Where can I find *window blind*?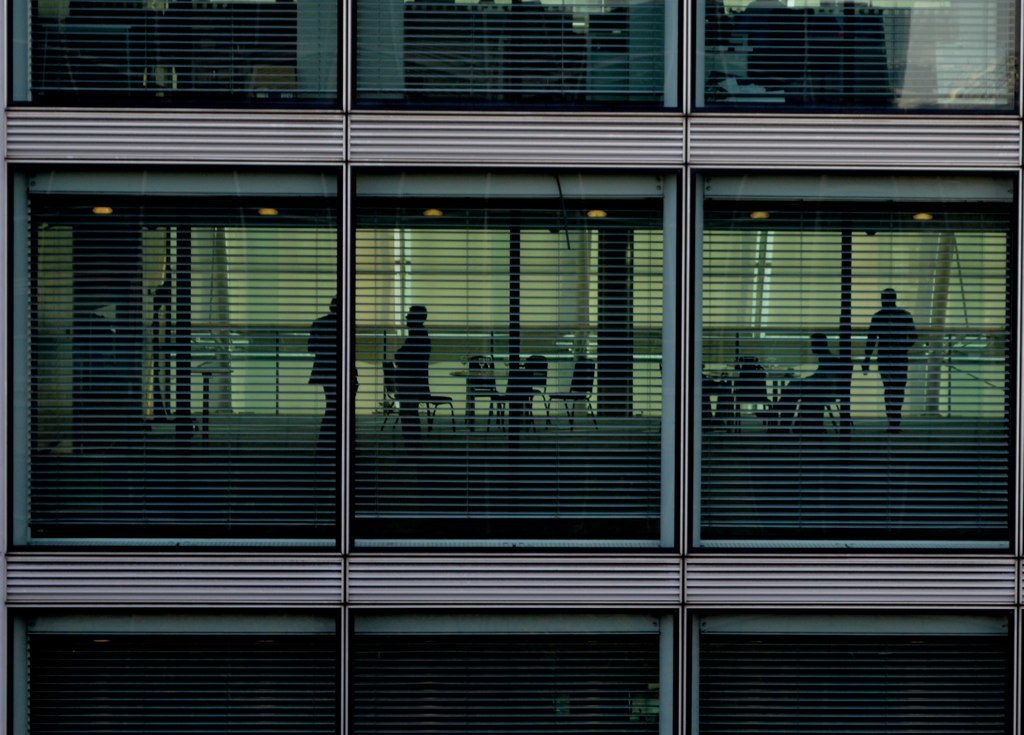
You can find it at (355, 0, 667, 94).
